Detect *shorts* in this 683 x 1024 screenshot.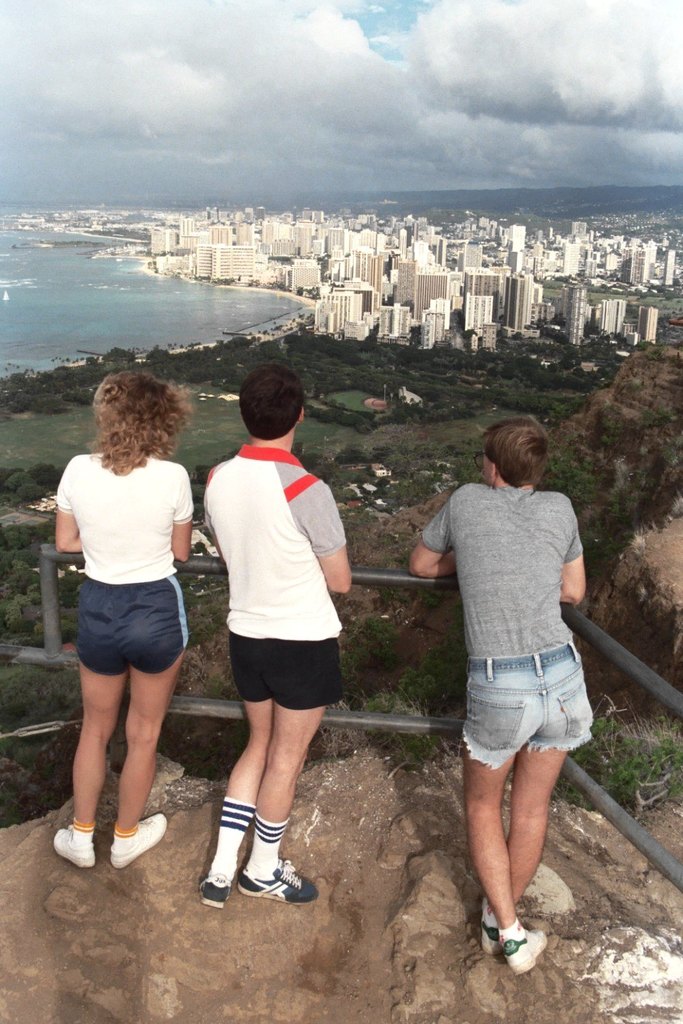
Detection: left=229, top=636, right=343, bottom=715.
